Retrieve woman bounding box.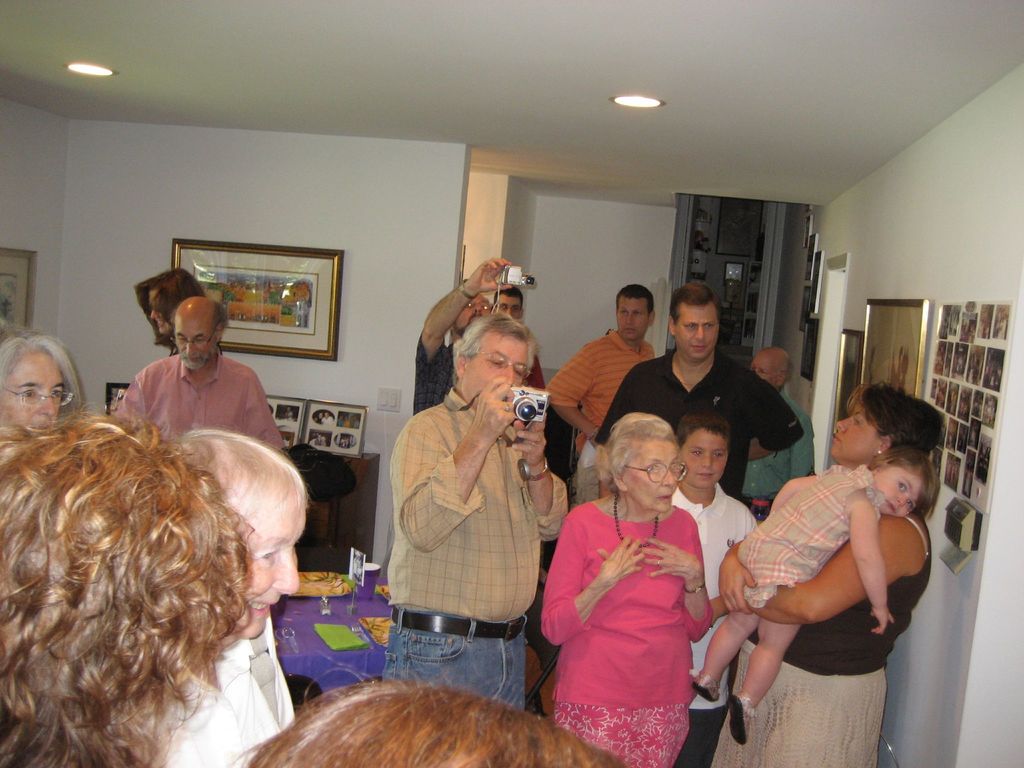
Bounding box: x1=233, y1=663, x2=630, y2=767.
